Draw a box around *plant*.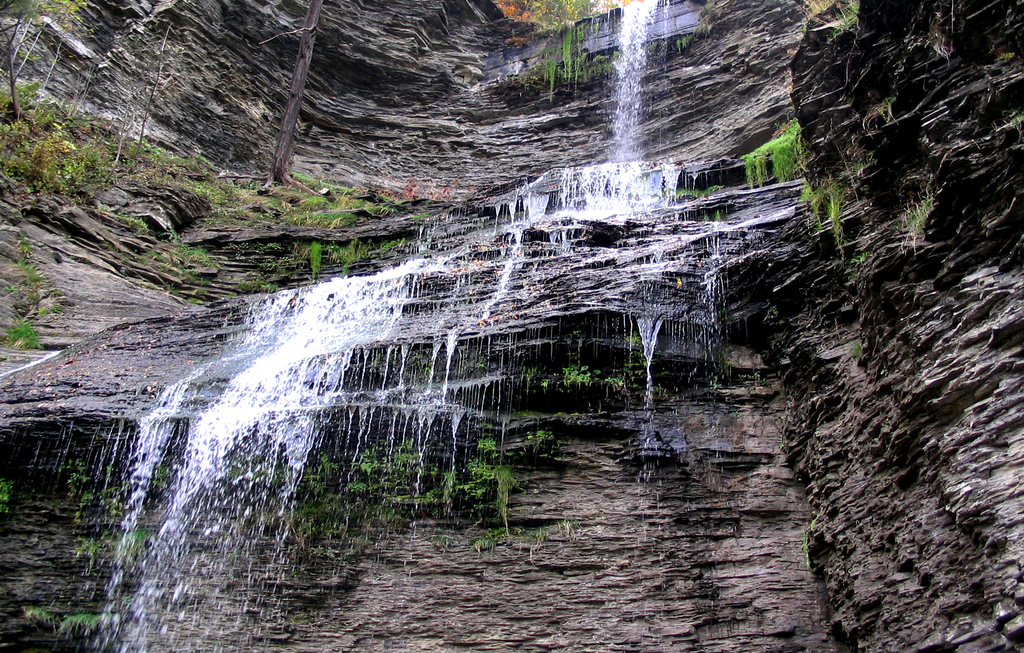
x1=250 y1=171 x2=341 y2=225.
